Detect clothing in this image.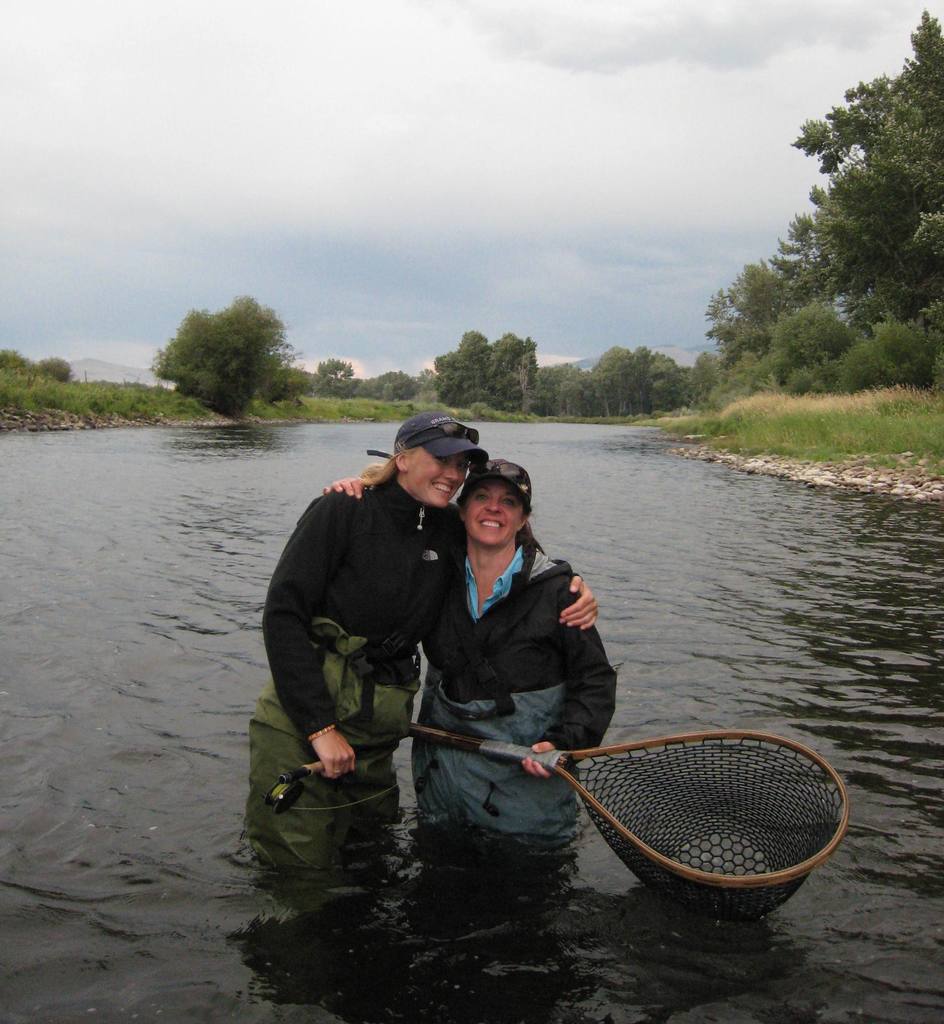
Detection: 403 523 616 841.
